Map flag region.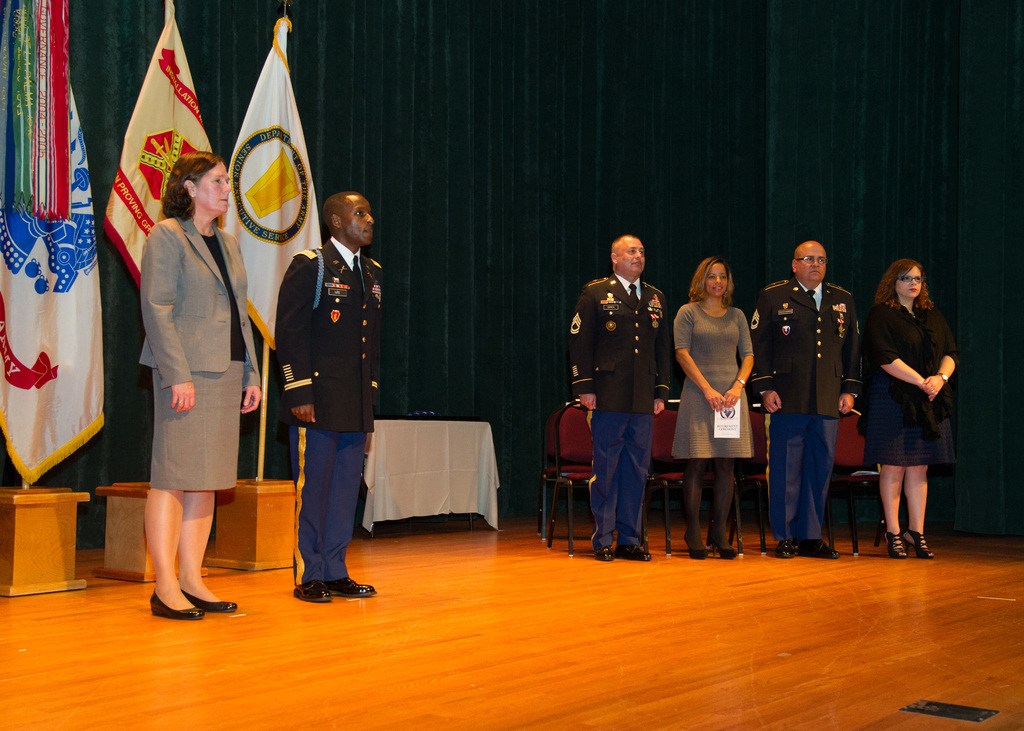
Mapped to x1=1 y1=0 x2=120 y2=469.
